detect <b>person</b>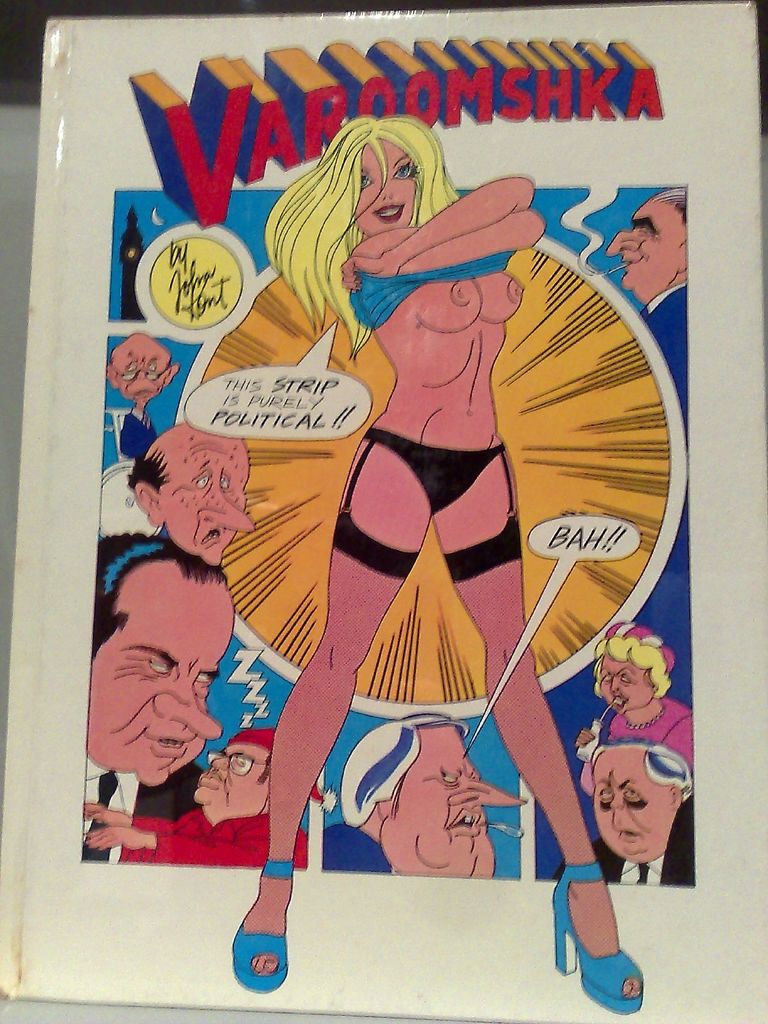
box=[79, 724, 329, 874]
